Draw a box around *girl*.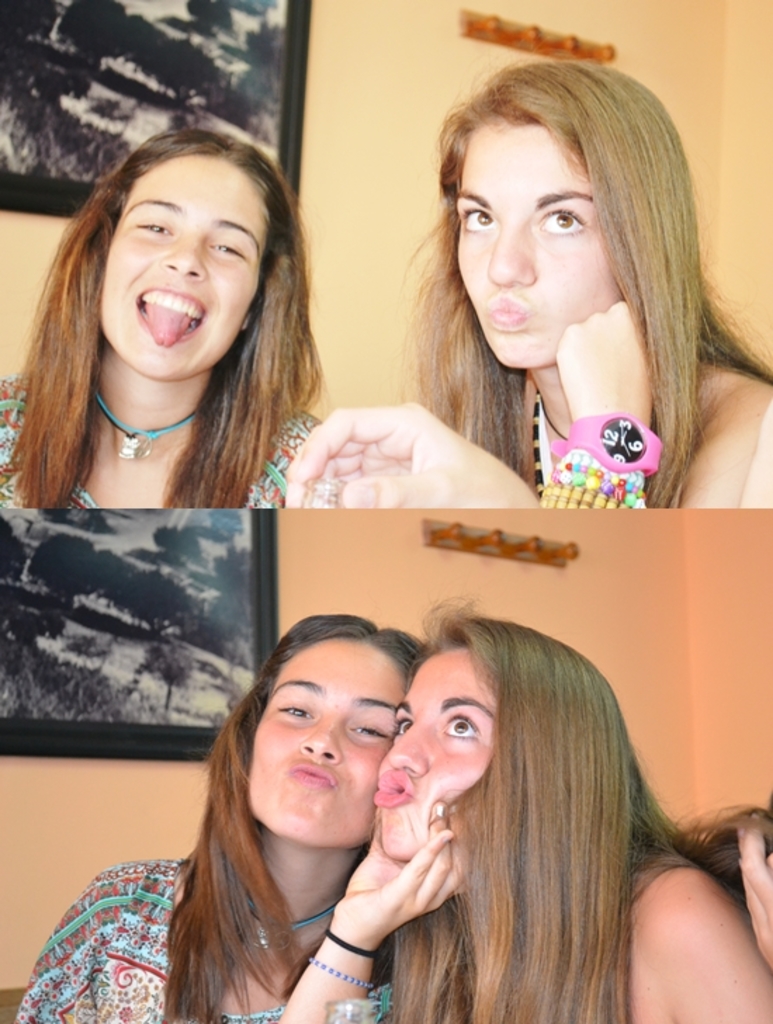
bbox(284, 60, 772, 504).
